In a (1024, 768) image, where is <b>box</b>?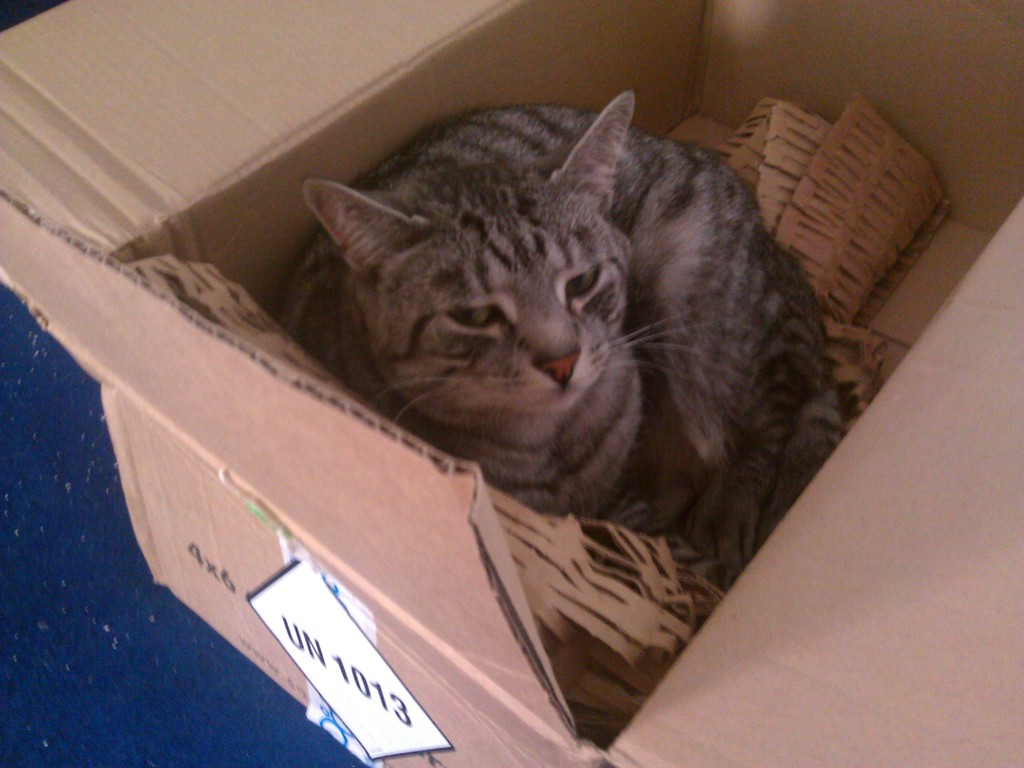
[0, 0, 1023, 767].
